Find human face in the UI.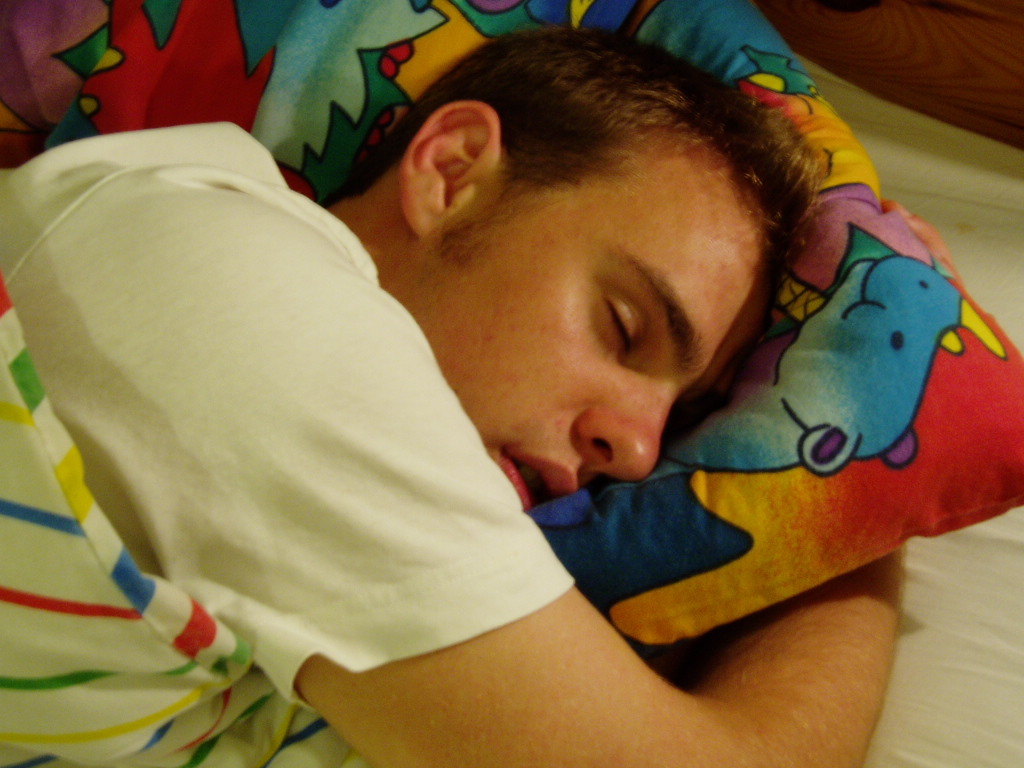
UI element at [left=420, top=159, right=779, bottom=510].
